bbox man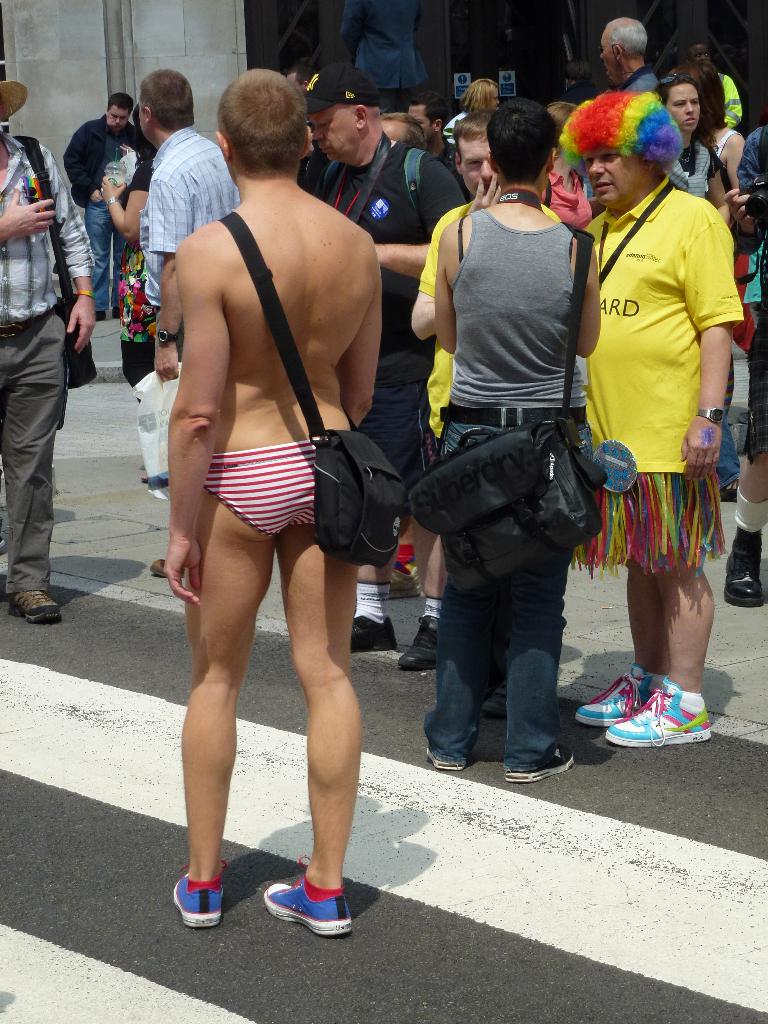
Rect(129, 53, 415, 927)
